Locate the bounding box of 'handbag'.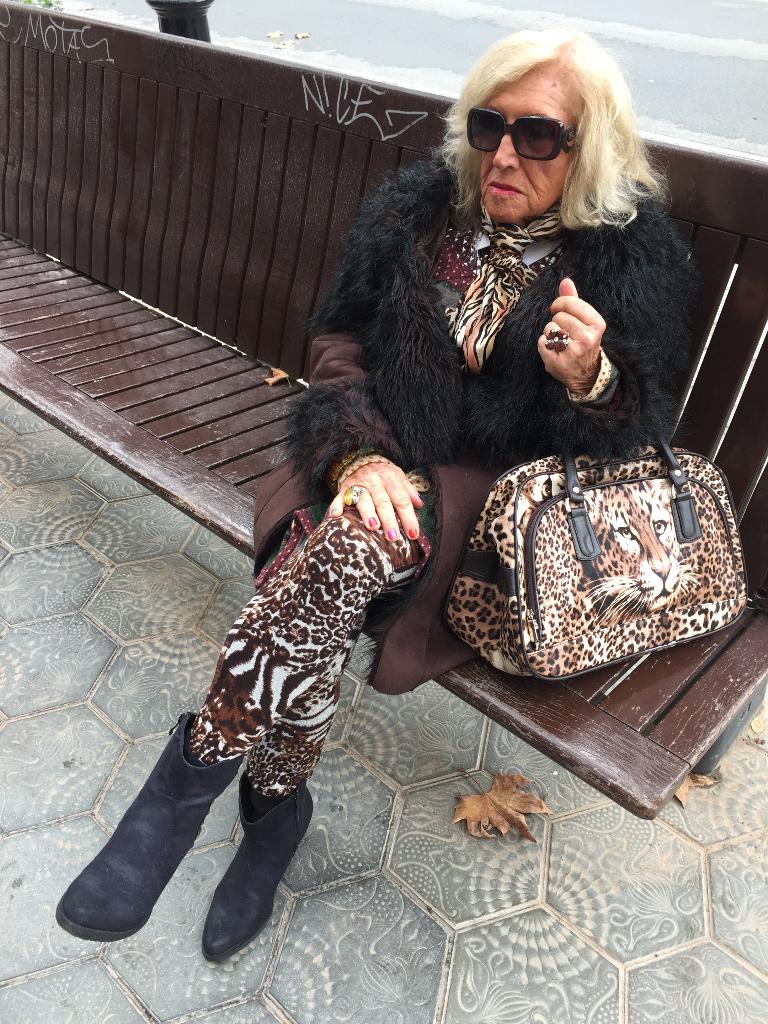
Bounding box: 441 410 754 684.
